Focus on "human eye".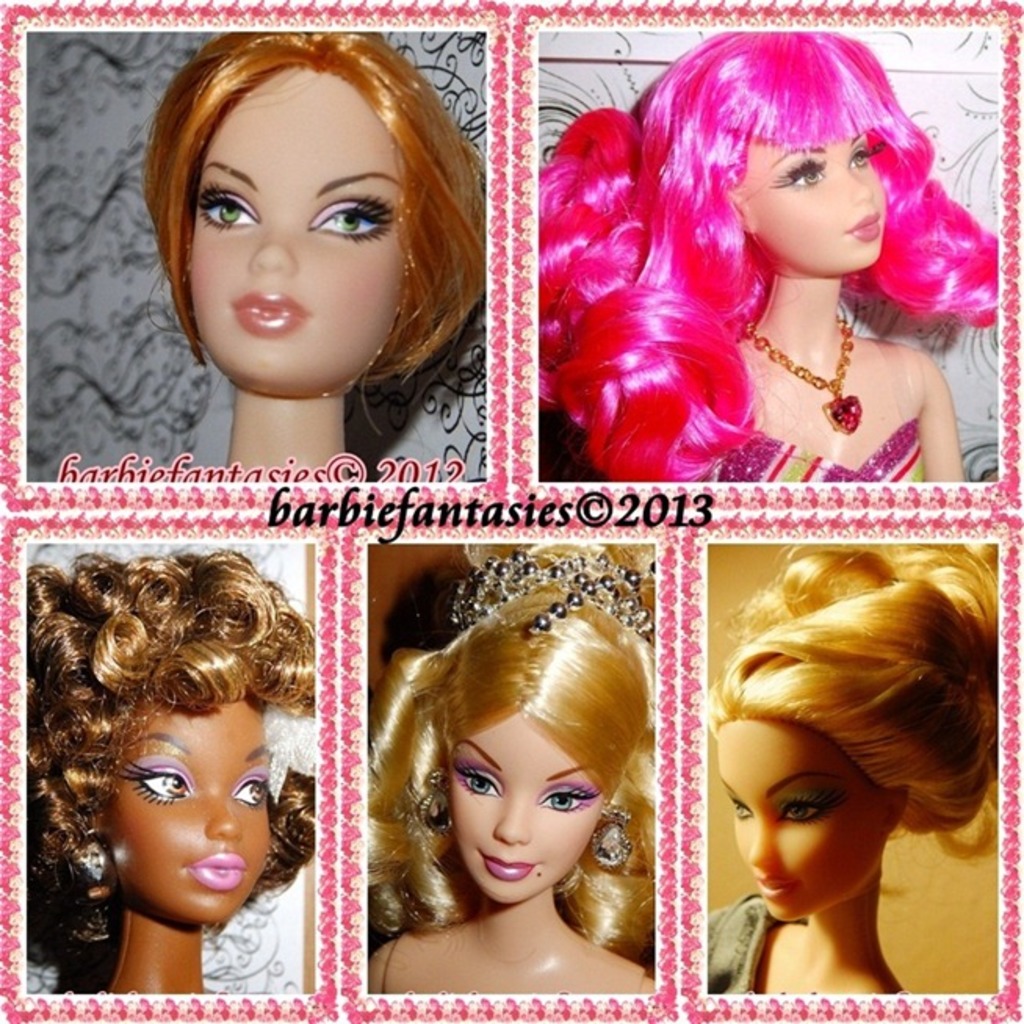
Focused at bbox(849, 142, 877, 172).
